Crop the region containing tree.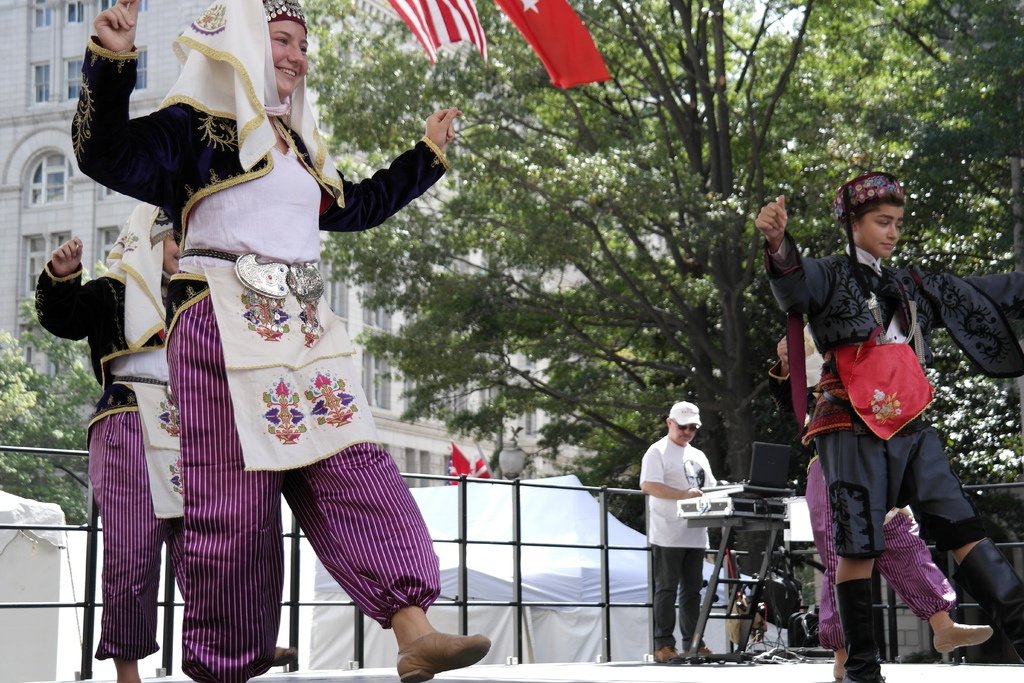
Crop region: l=321, t=0, r=832, b=547.
